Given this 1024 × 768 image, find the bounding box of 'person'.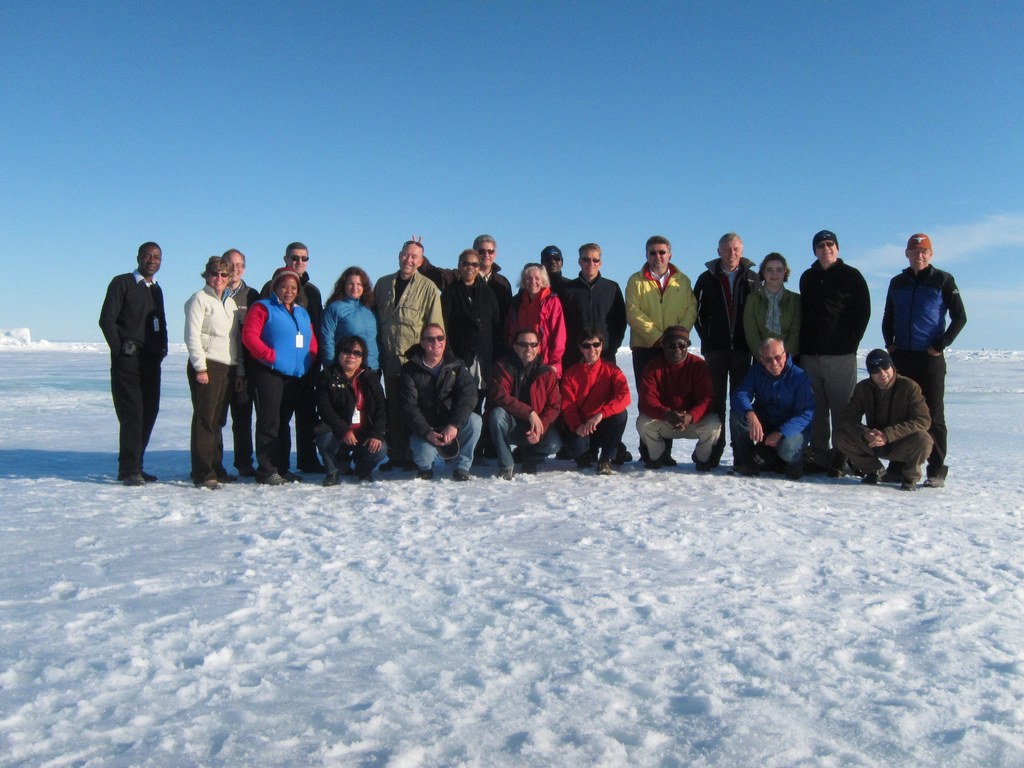
560 232 625 368.
